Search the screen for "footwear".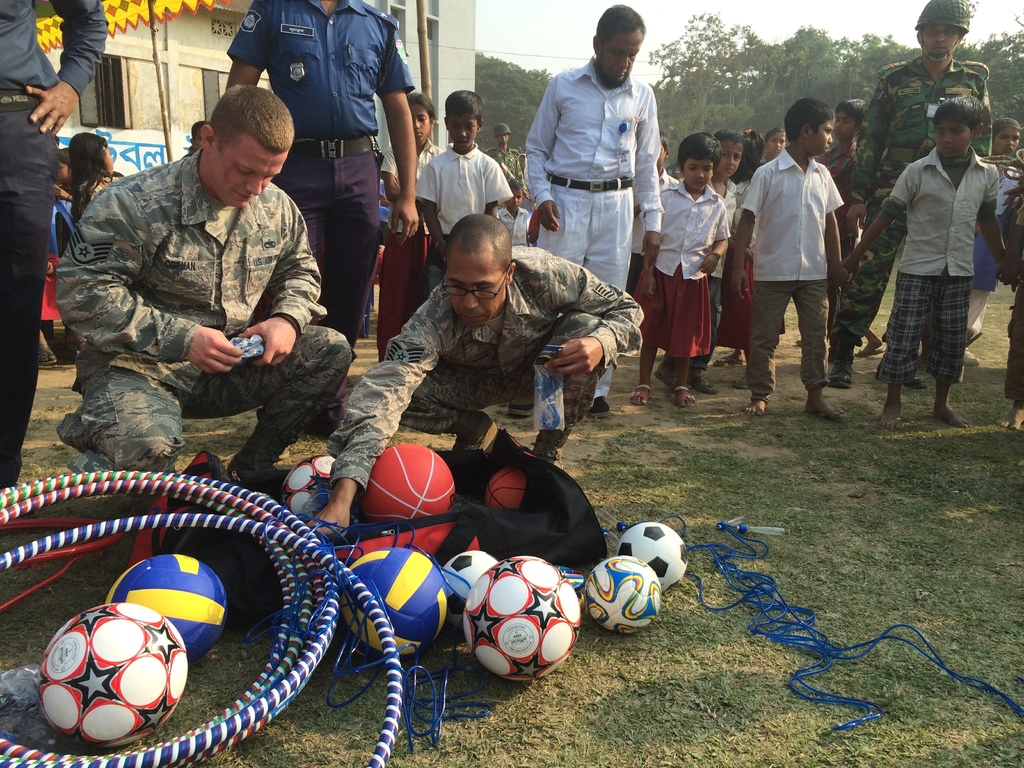
Found at x1=692, y1=372, x2=718, y2=394.
